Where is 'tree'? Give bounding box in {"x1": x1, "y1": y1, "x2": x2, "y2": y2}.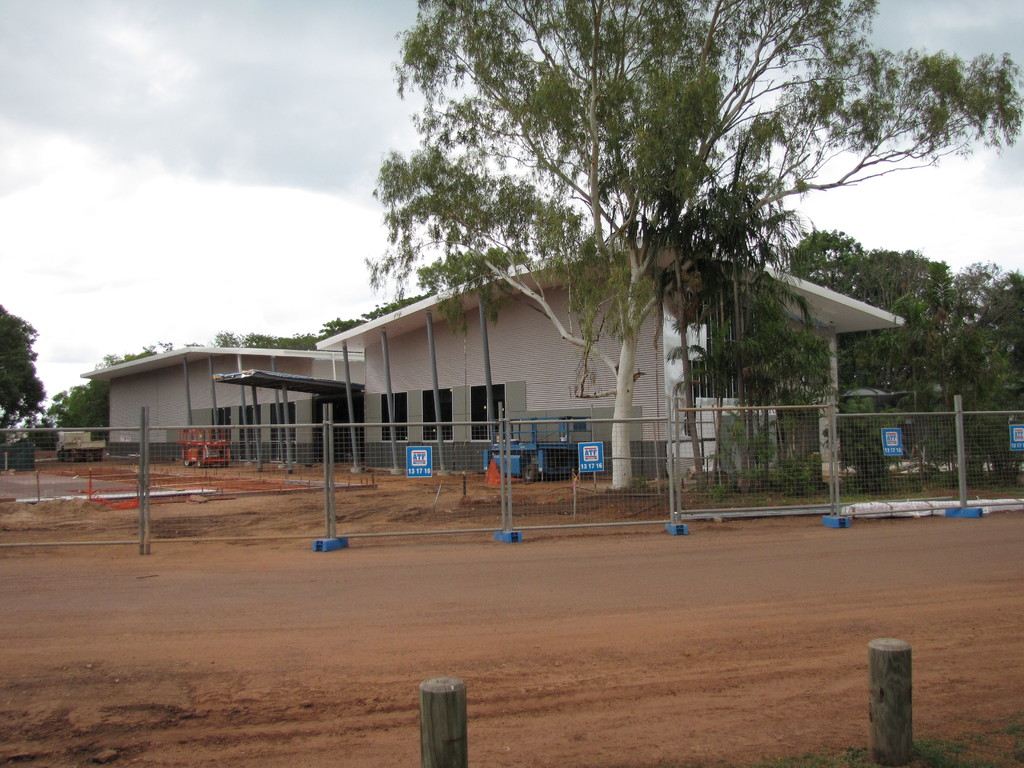
{"x1": 45, "y1": 340, "x2": 204, "y2": 439}.
